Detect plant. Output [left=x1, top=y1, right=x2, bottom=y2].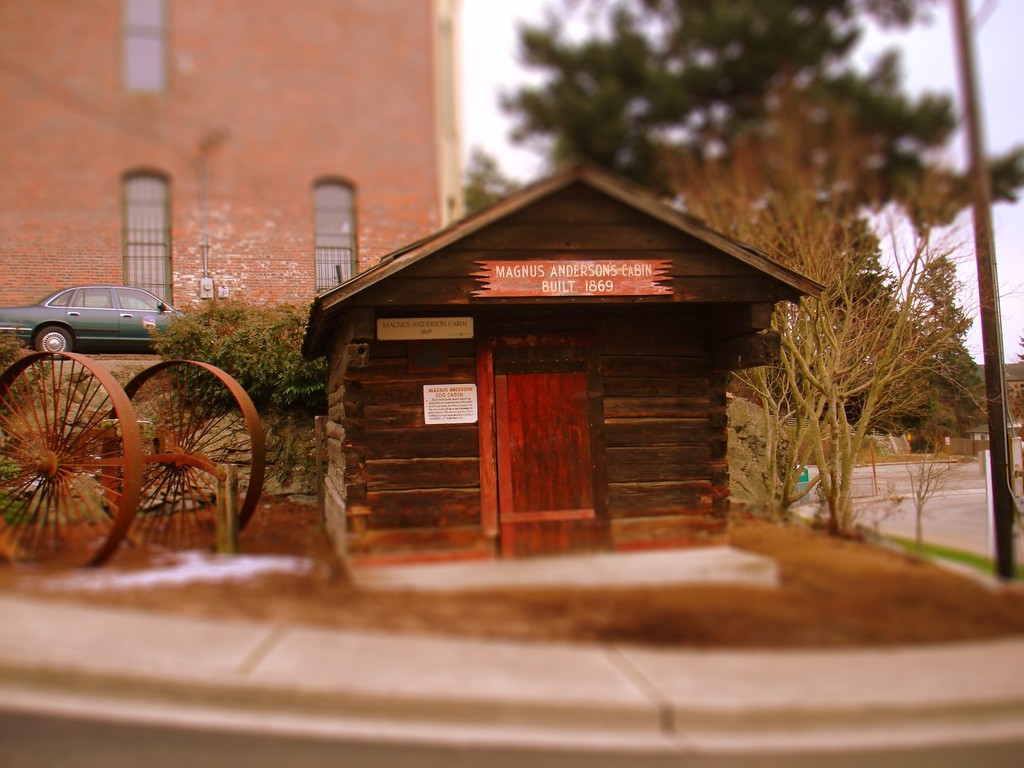
[left=0, top=324, right=72, bottom=460].
